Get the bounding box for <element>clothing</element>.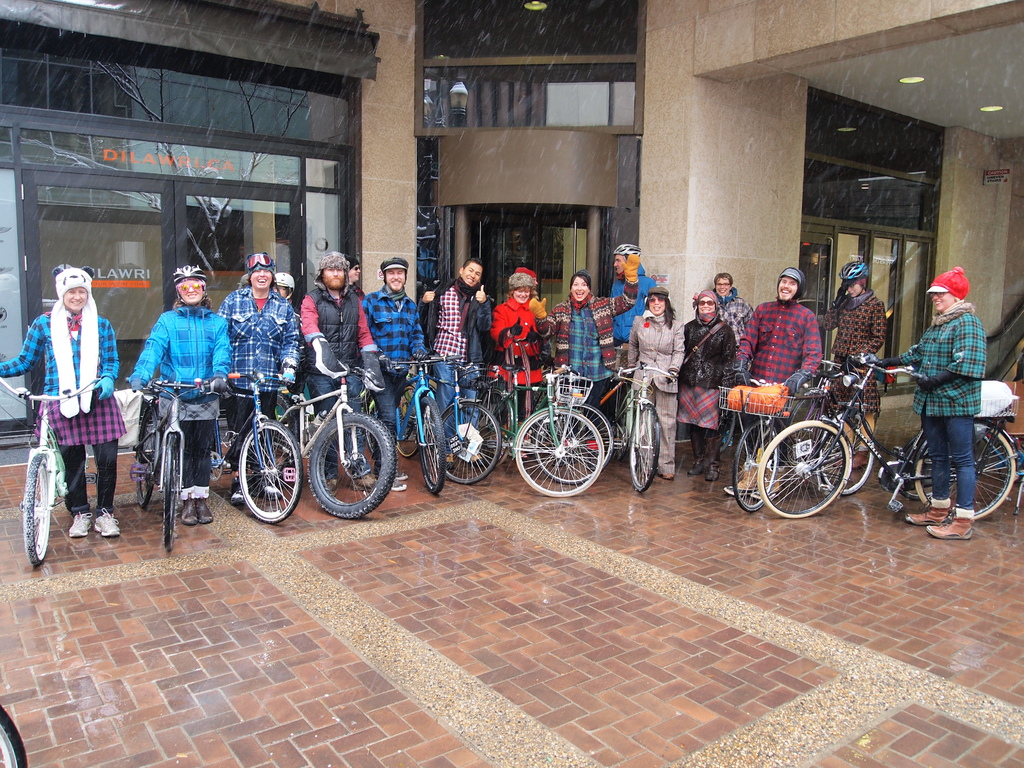
826,285,884,420.
